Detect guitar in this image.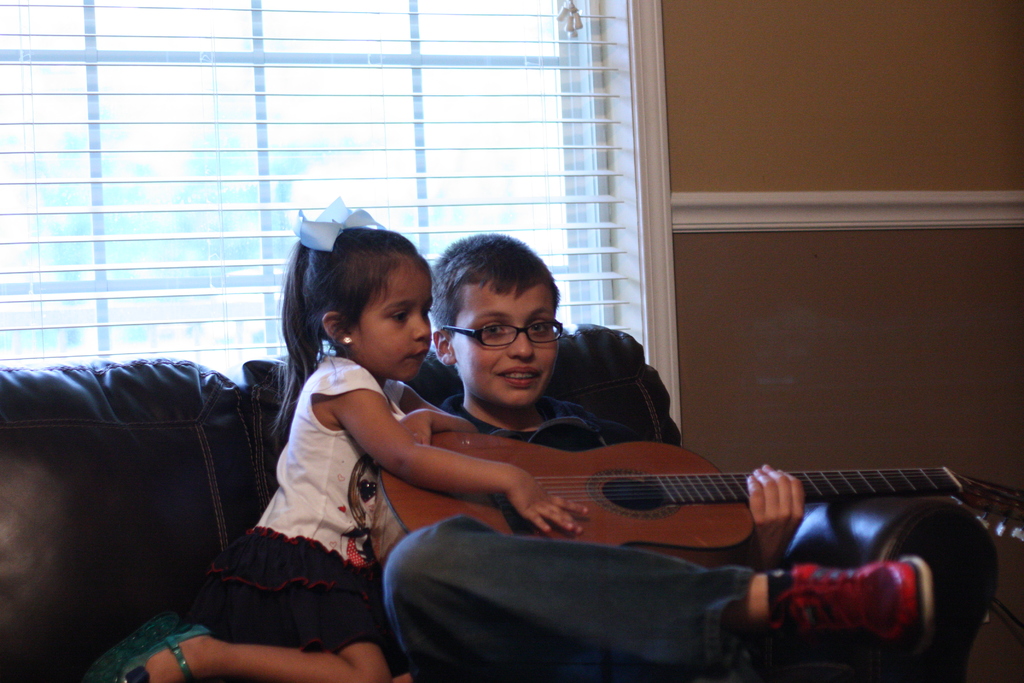
Detection: region(352, 428, 1023, 570).
